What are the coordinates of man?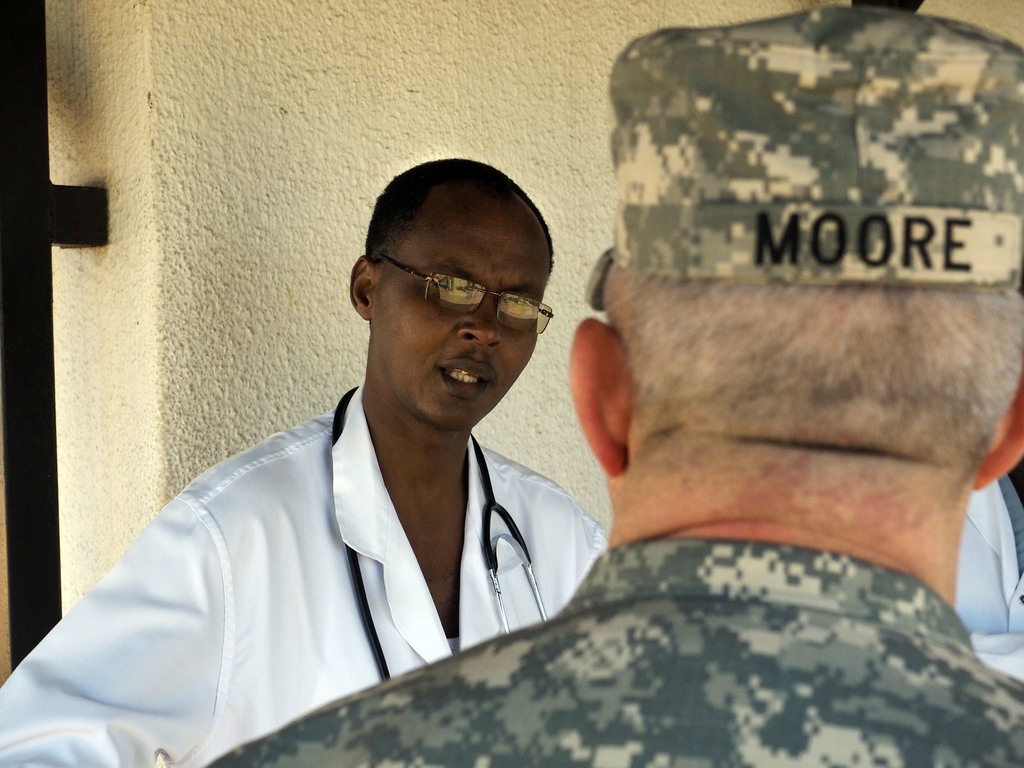
(199,0,1023,767).
